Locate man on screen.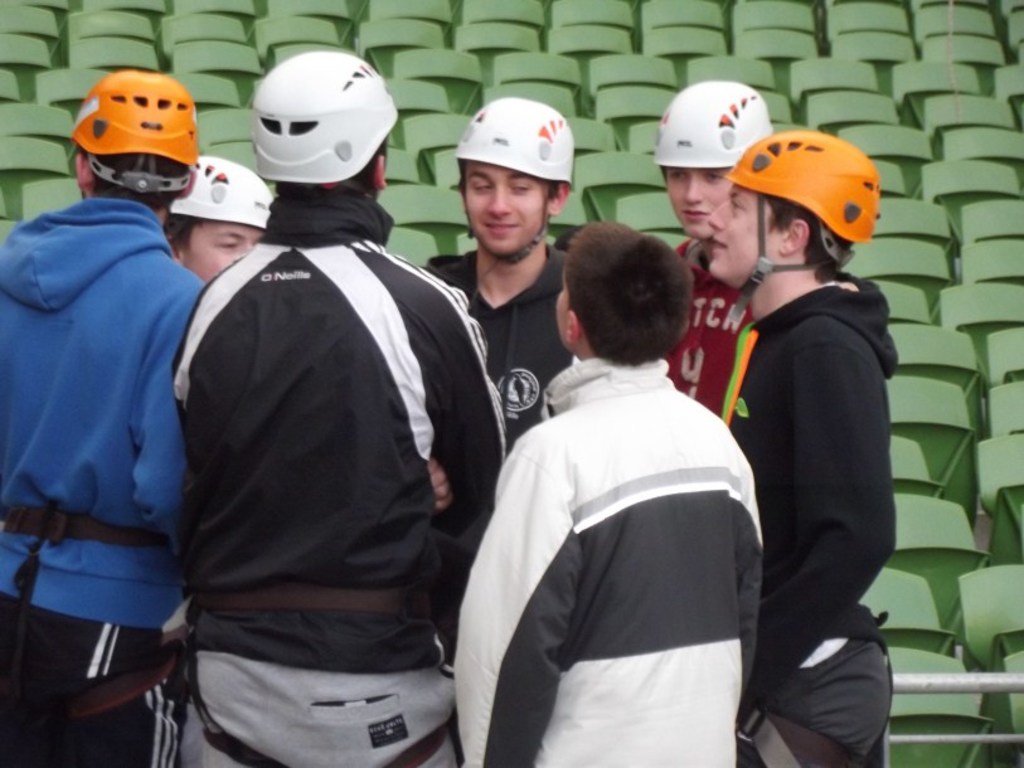
On screen at 0,69,207,767.
